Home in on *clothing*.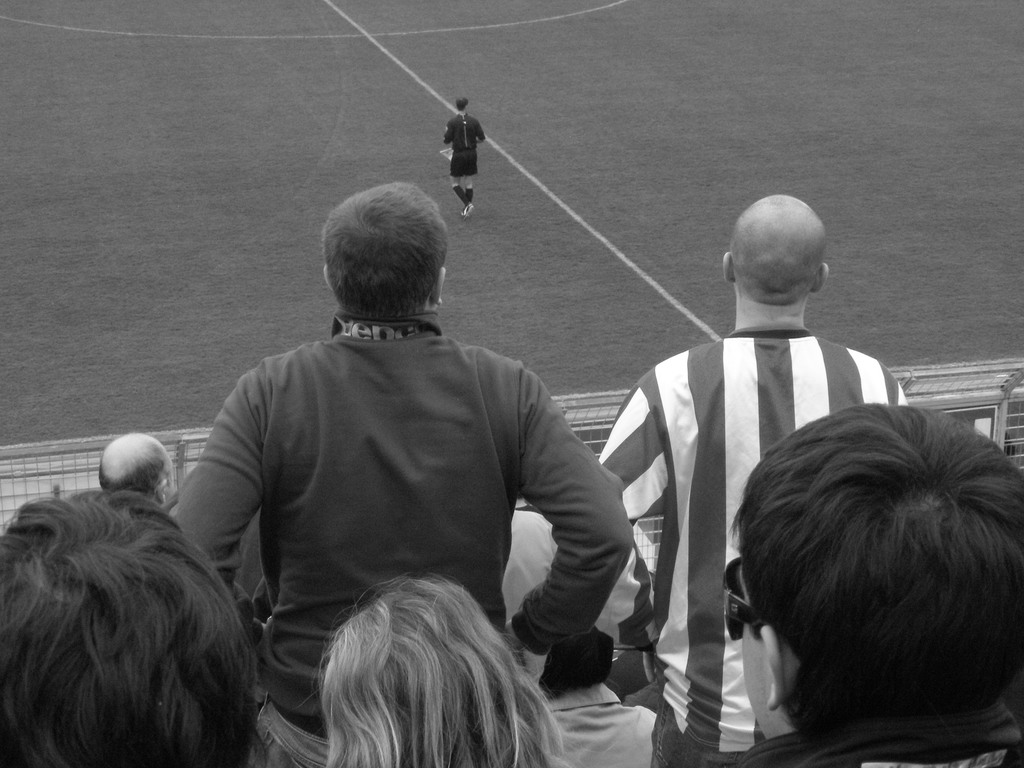
Homed in at (542,674,658,761).
